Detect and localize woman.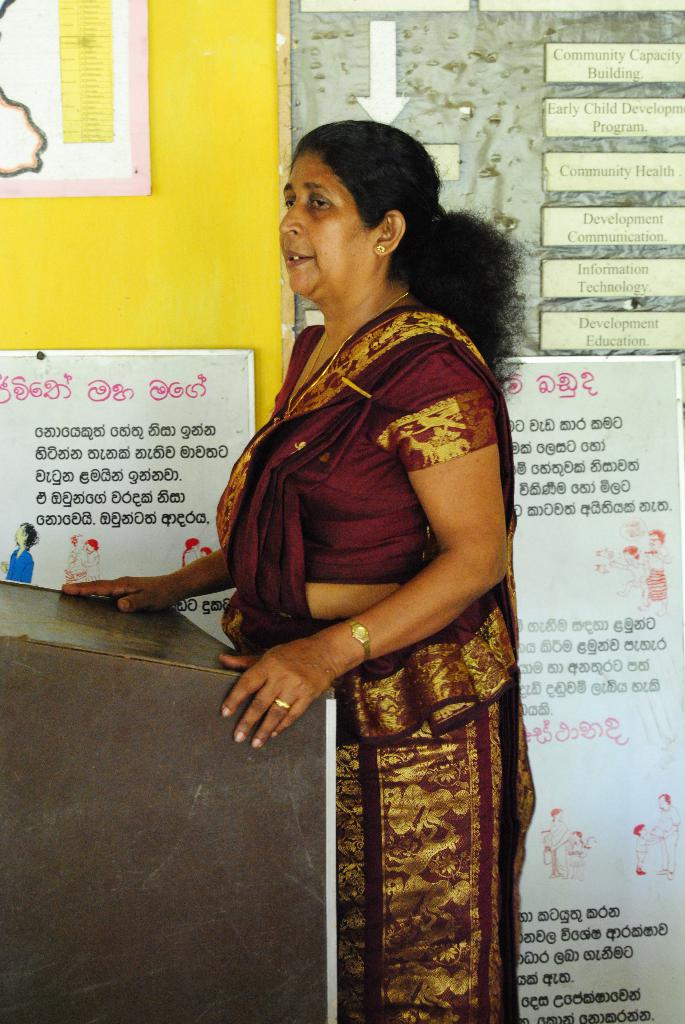
Localized at left=182, top=127, right=539, bottom=1011.
